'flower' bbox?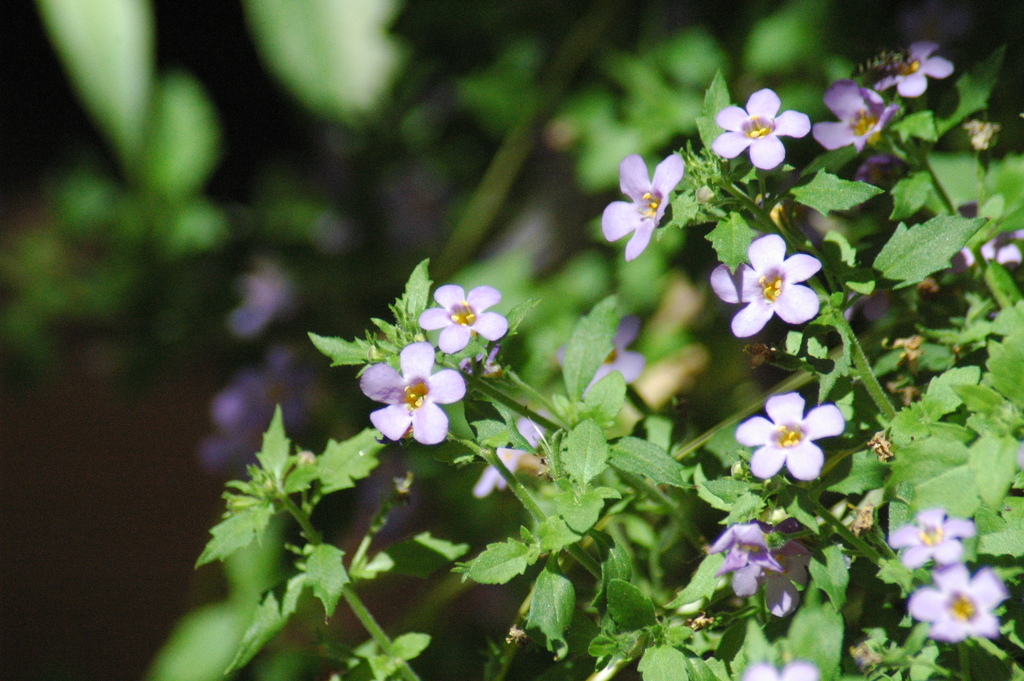
BBox(758, 522, 814, 618)
